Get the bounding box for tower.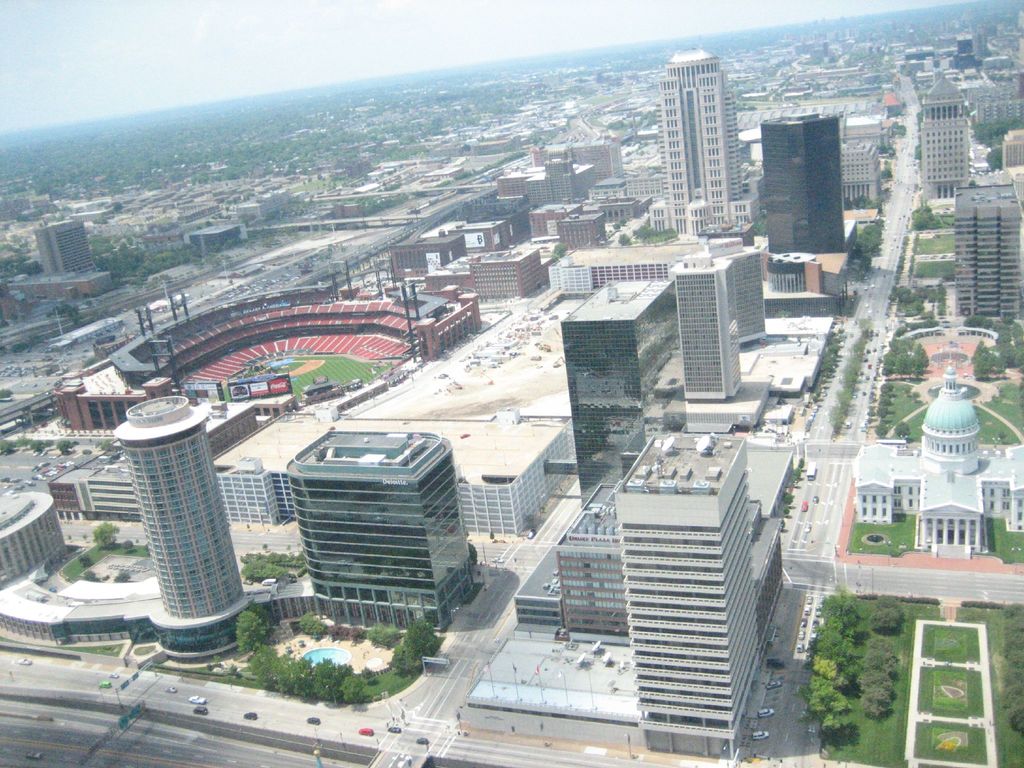
x1=665 y1=58 x2=739 y2=213.
